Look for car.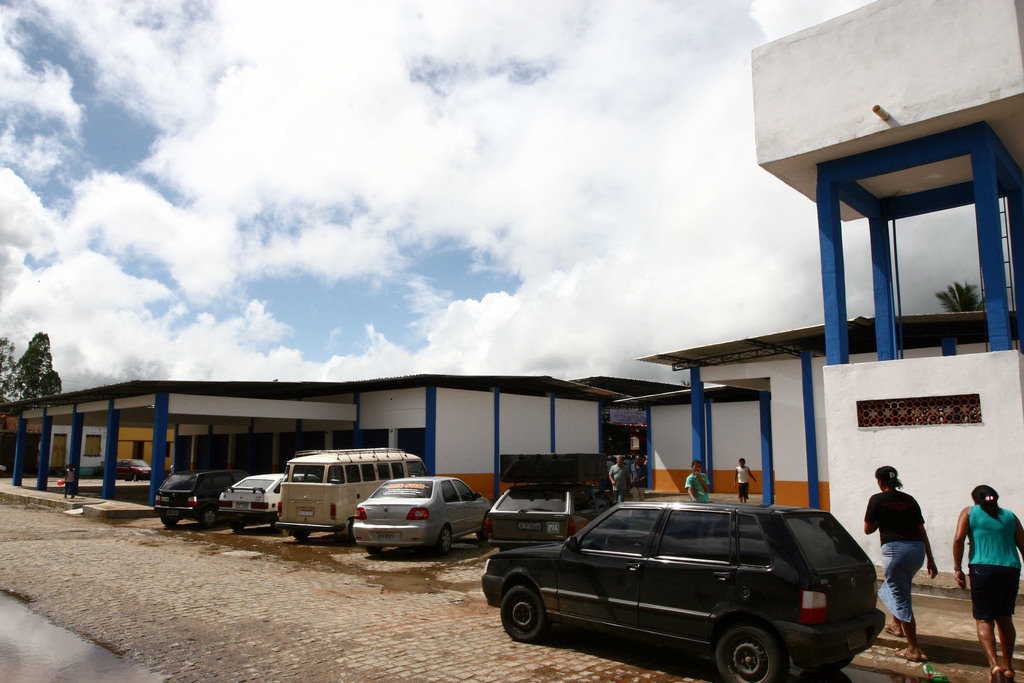
Found: Rect(346, 468, 499, 562).
